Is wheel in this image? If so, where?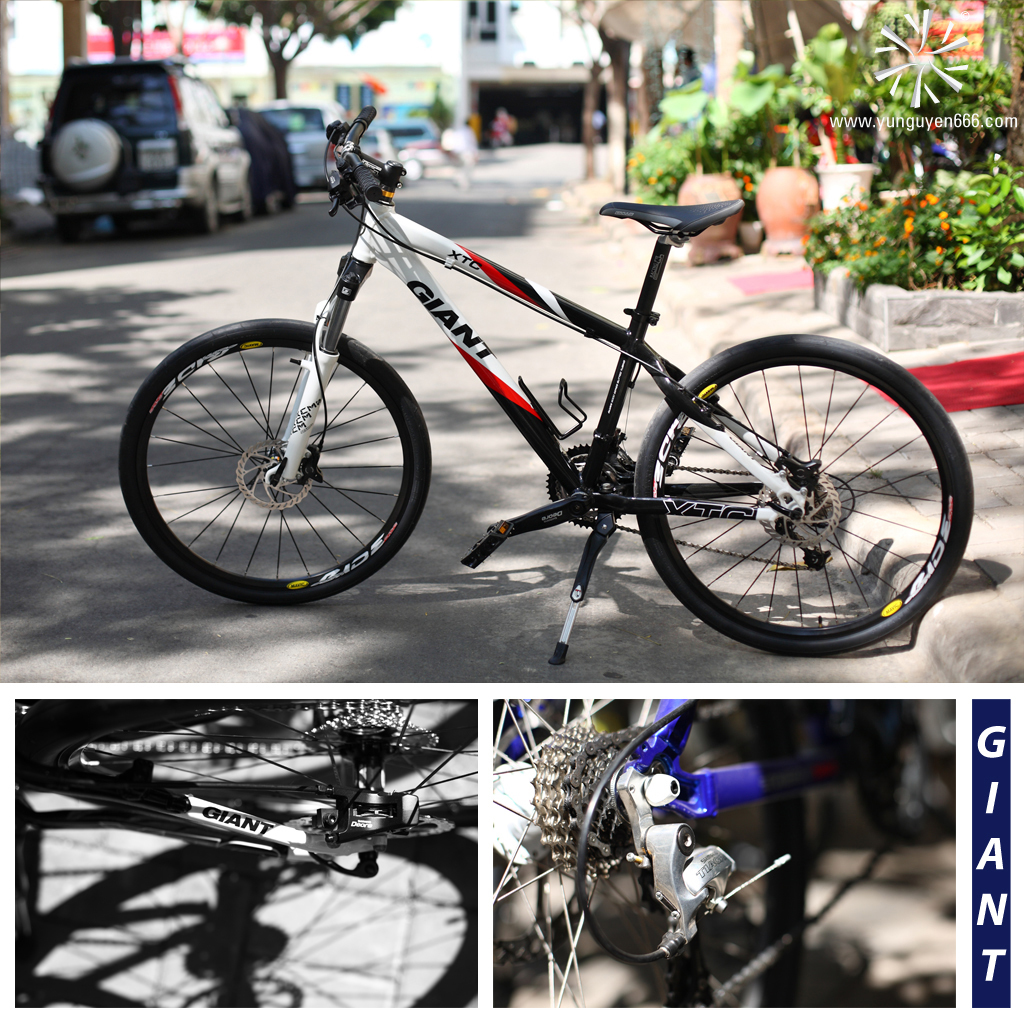
Yes, at (644, 328, 961, 646).
